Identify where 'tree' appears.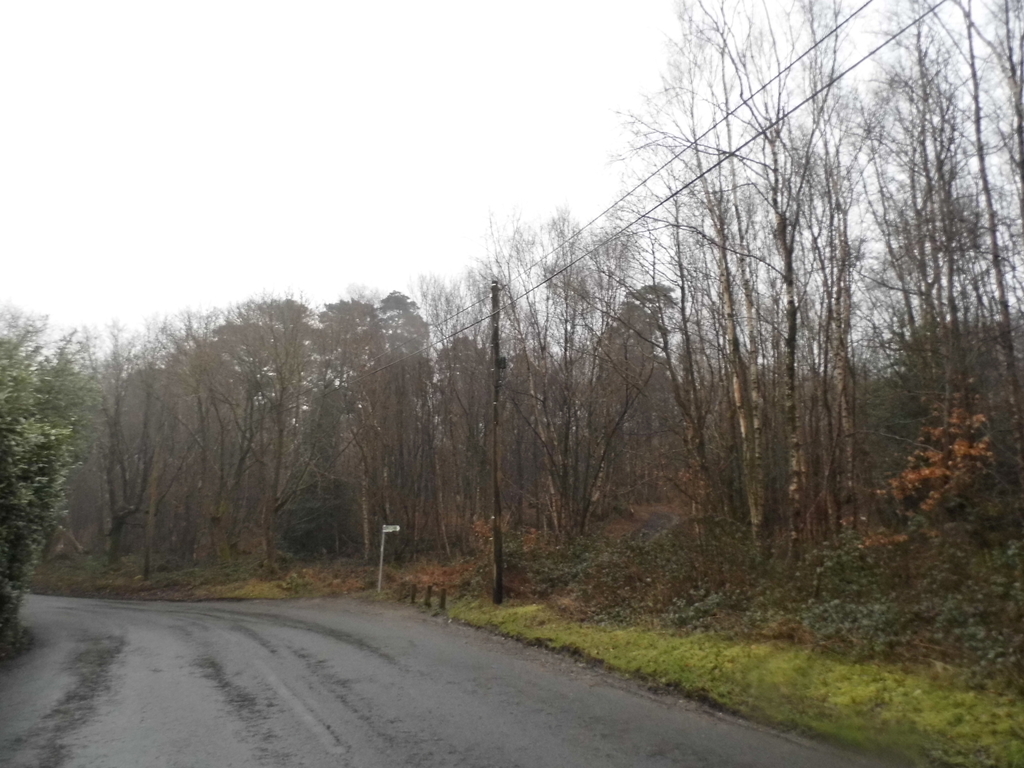
Appears at 308, 296, 389, 424.
